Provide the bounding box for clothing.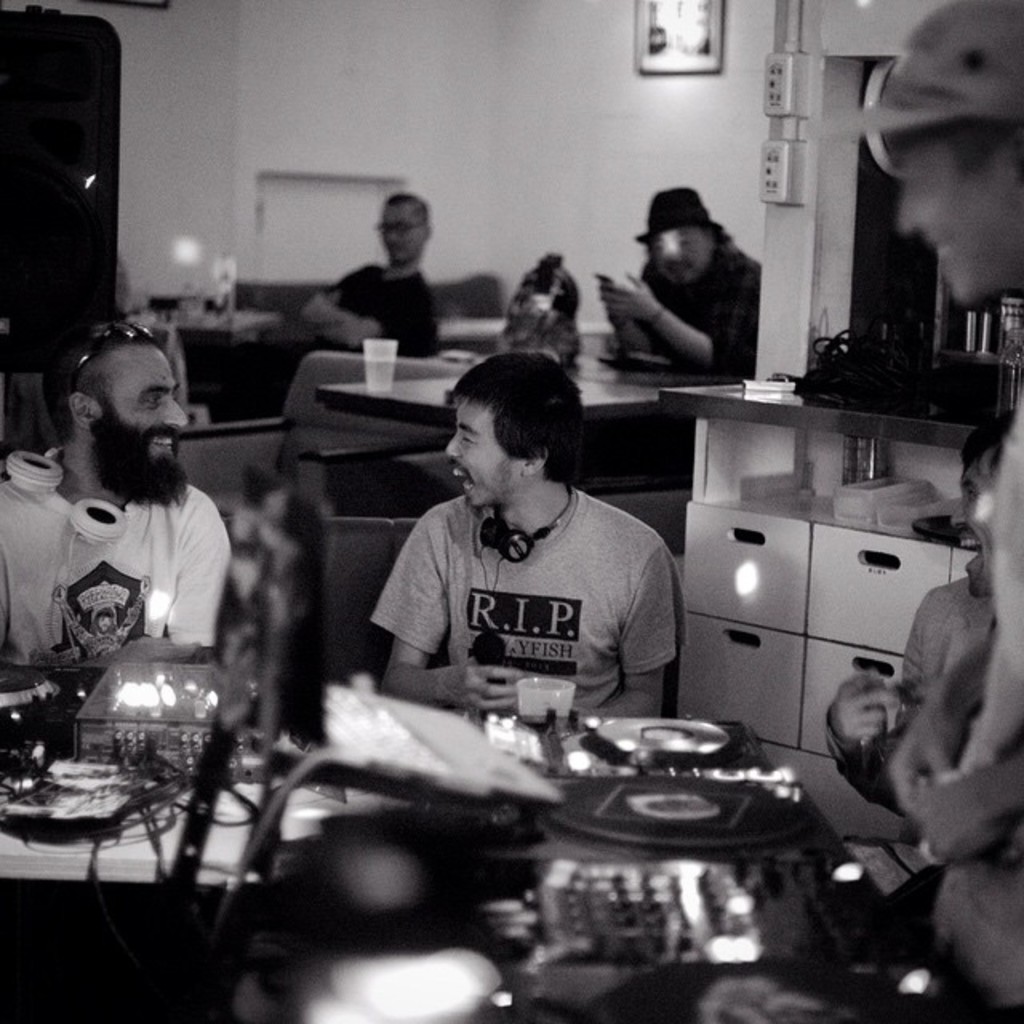
x1=358 y1=453 x2=699 y2=720.
